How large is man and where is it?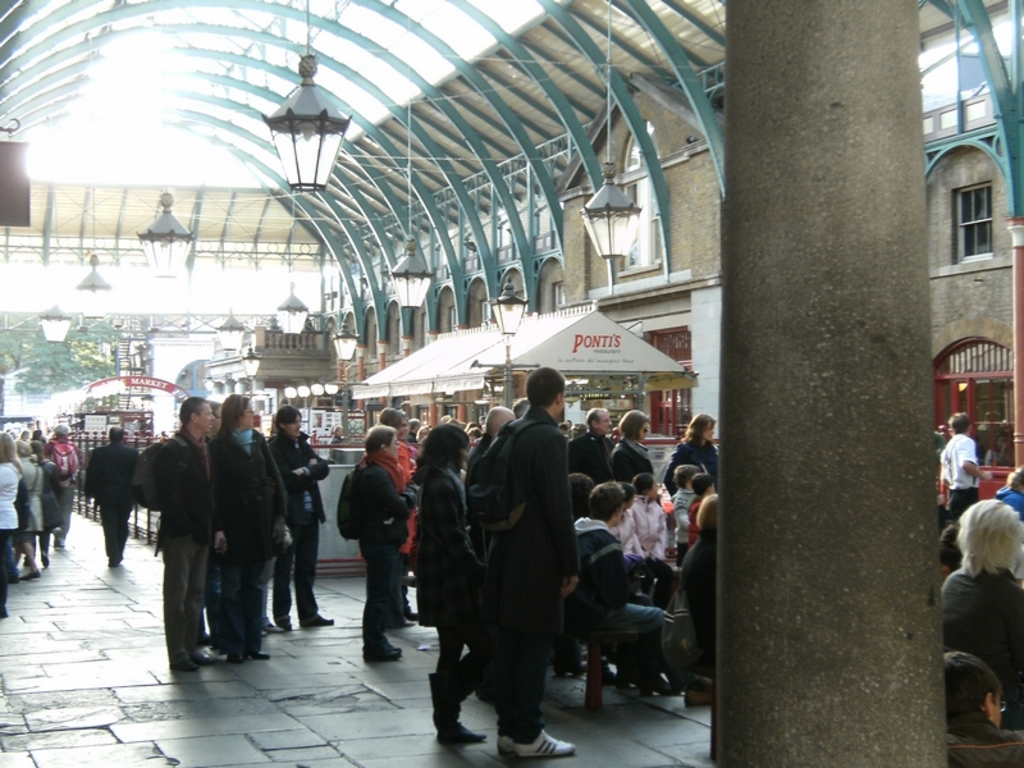
Bounding box: [570,408,616,483].
